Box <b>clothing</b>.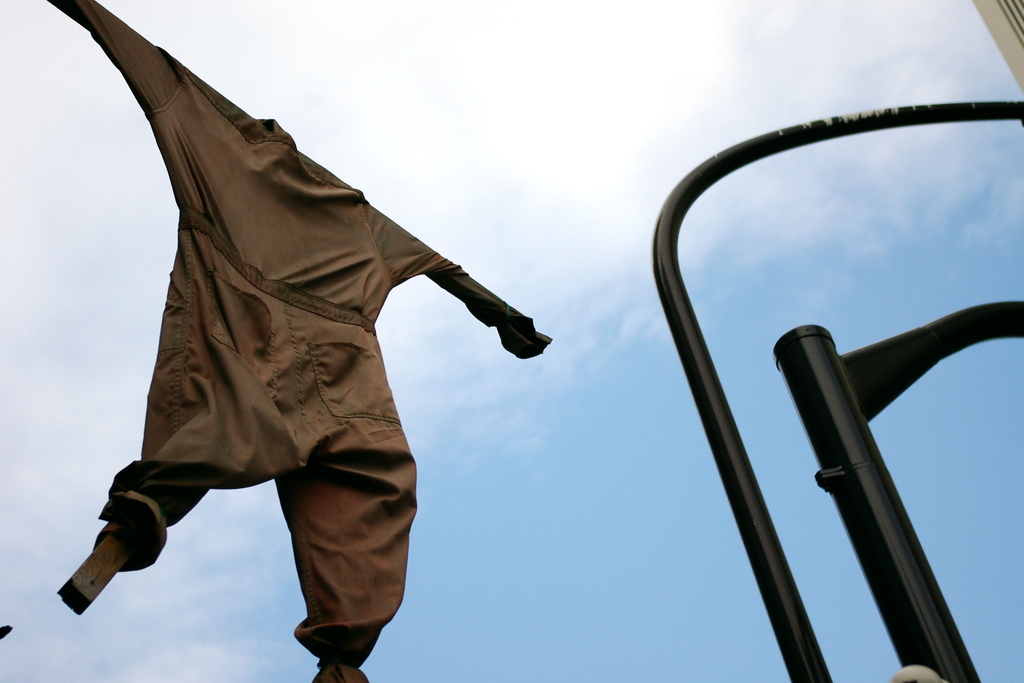
60,15,565,613.
